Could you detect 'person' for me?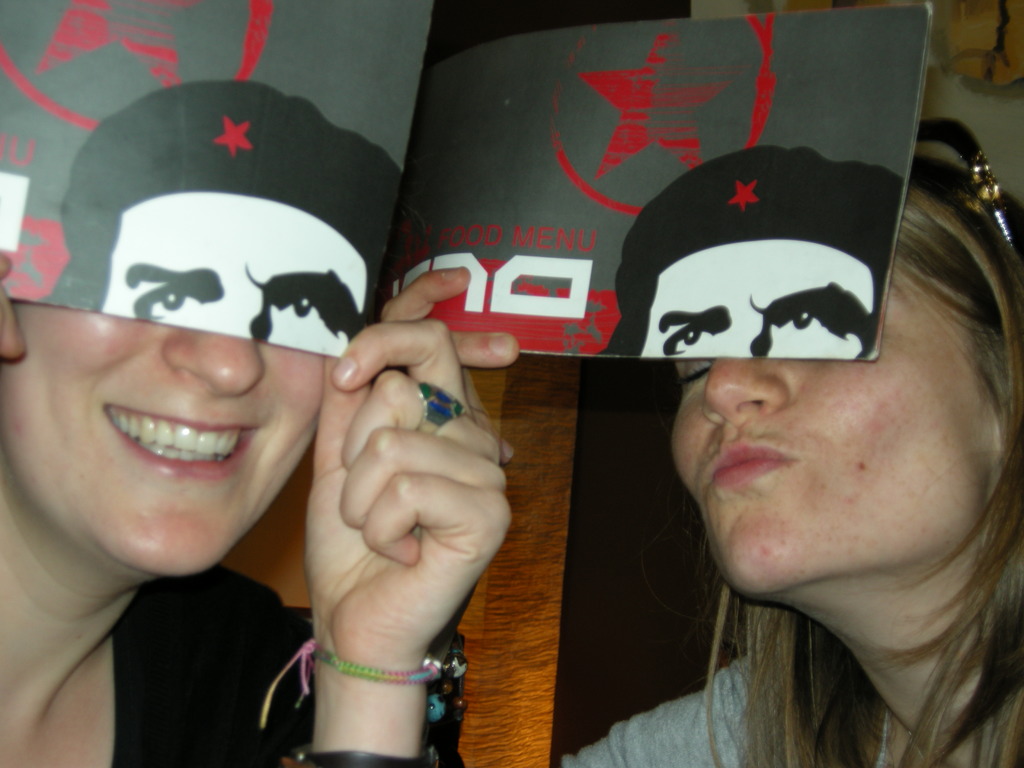
Detection result: rect(33, 81, 399, 358).
